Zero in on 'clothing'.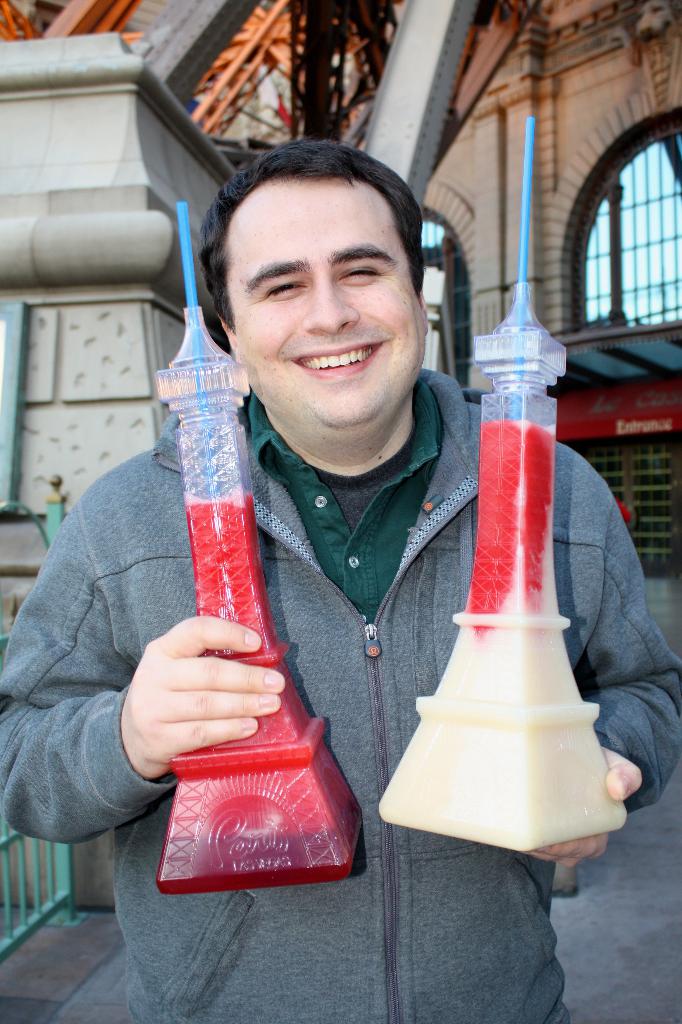
Zeroed in: detection(0, 368, 681, 1023).
